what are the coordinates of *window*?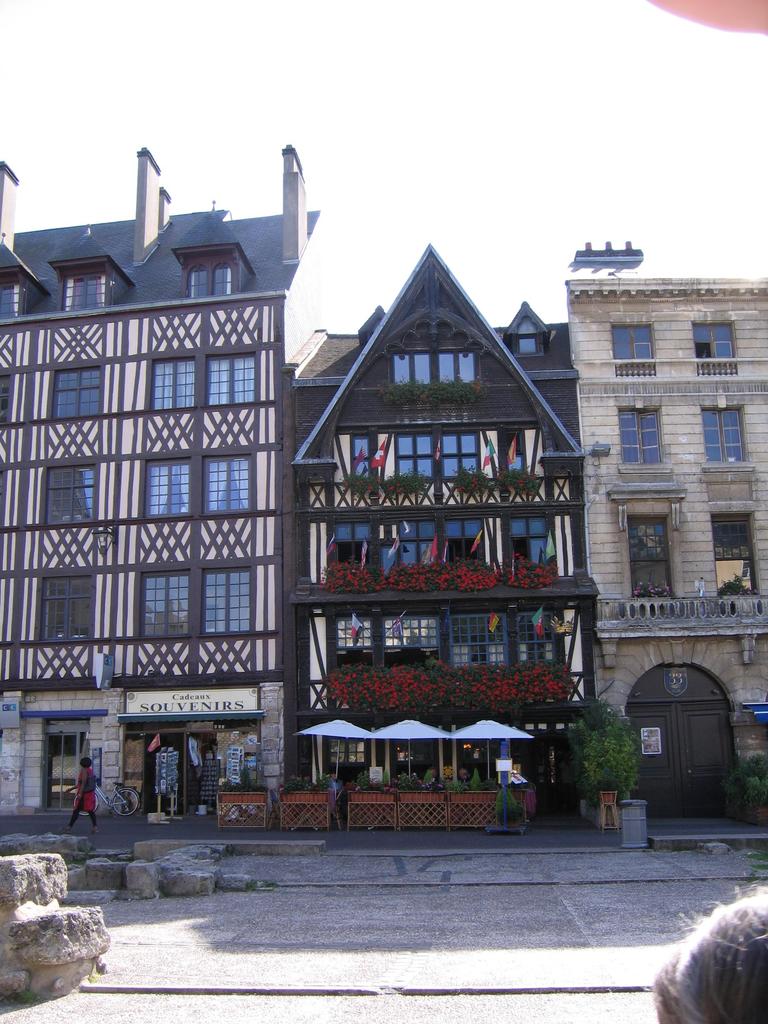
(left=390, top=433, right=436, bottom=483).
